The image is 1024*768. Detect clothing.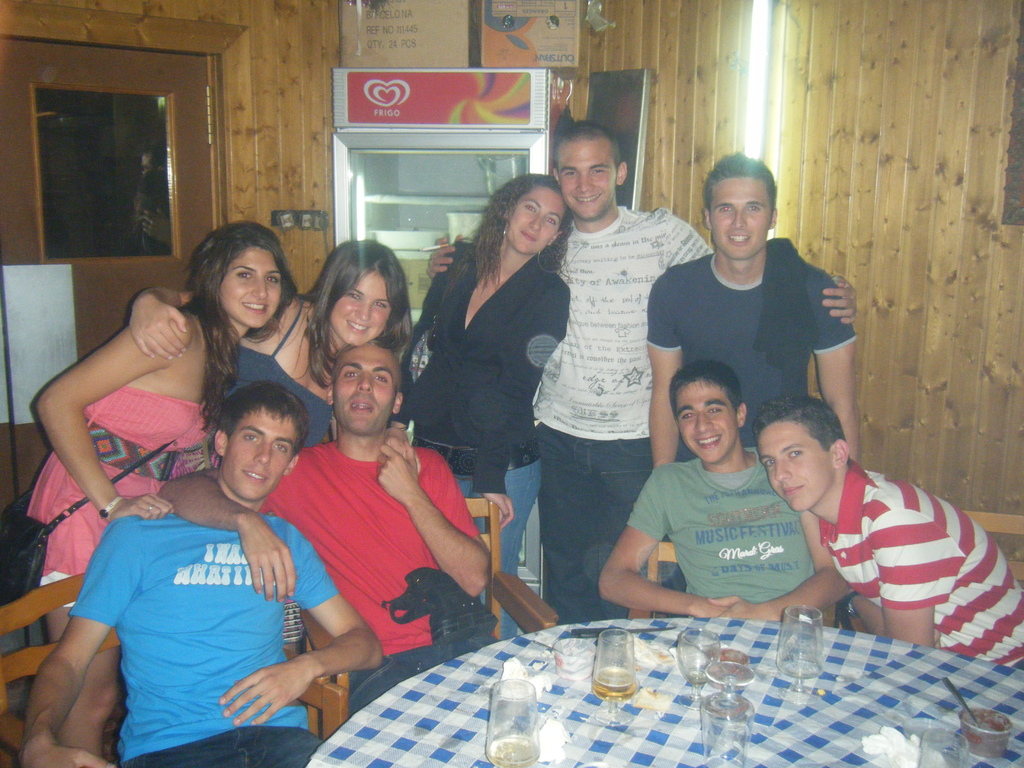
Detection: [525,208,729,626].
